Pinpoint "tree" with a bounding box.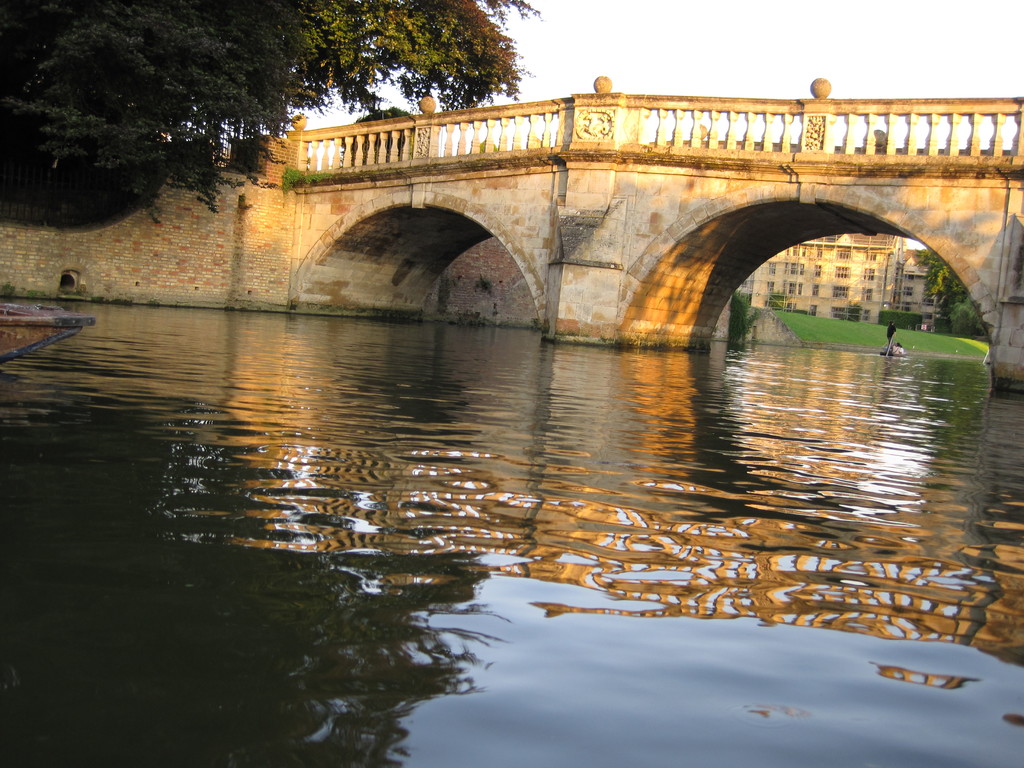
pyautogui.locateOnScreen(2, 7, 539, 216).
